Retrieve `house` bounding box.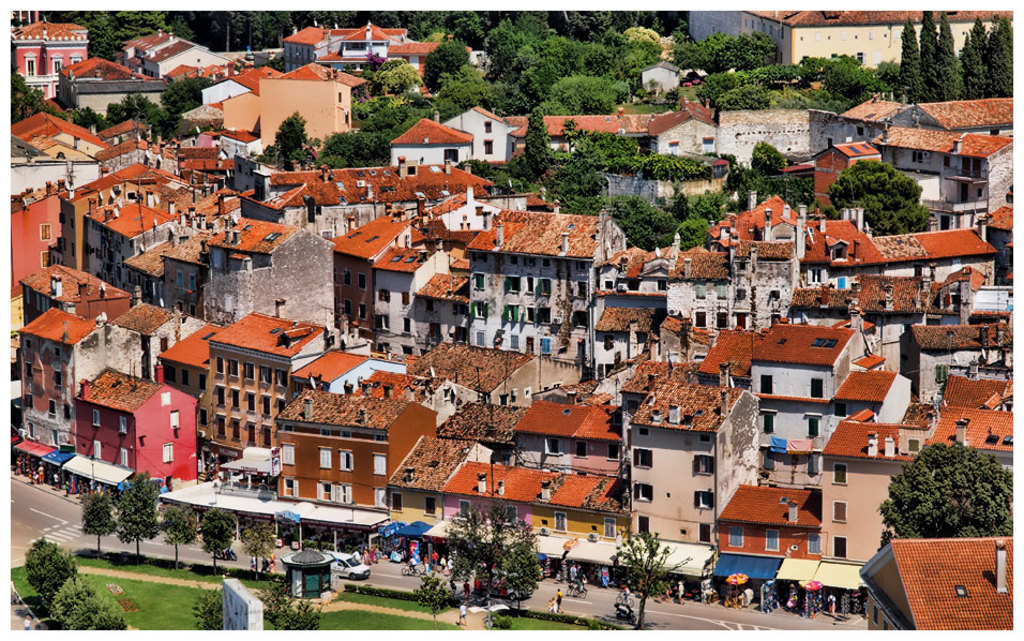
Bounding box: <bbox>10, 303, 154, 443</bbox>.
